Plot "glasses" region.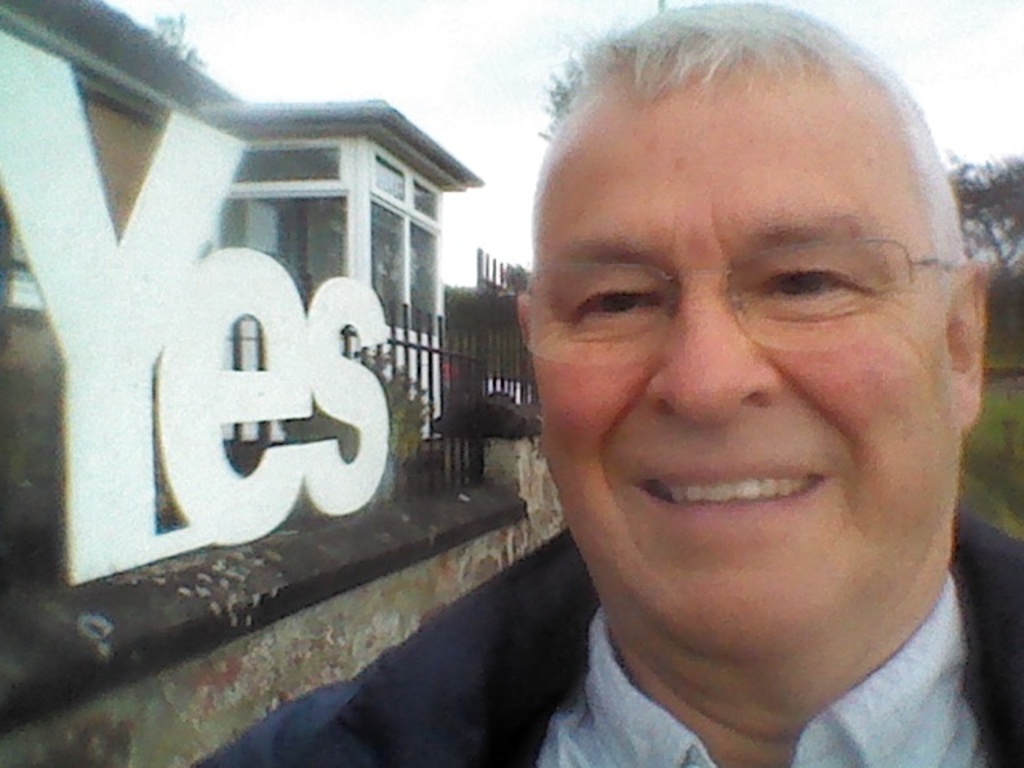
Plotted at [520, 238, 966, 366].
